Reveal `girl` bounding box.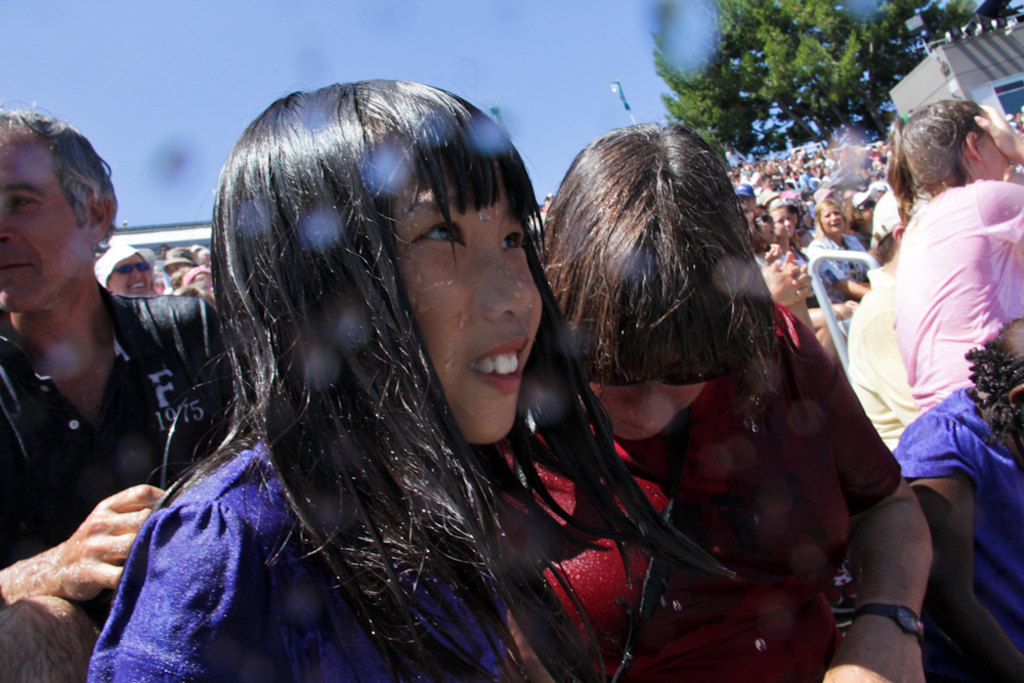
Revealed: (85,83,735,682).
